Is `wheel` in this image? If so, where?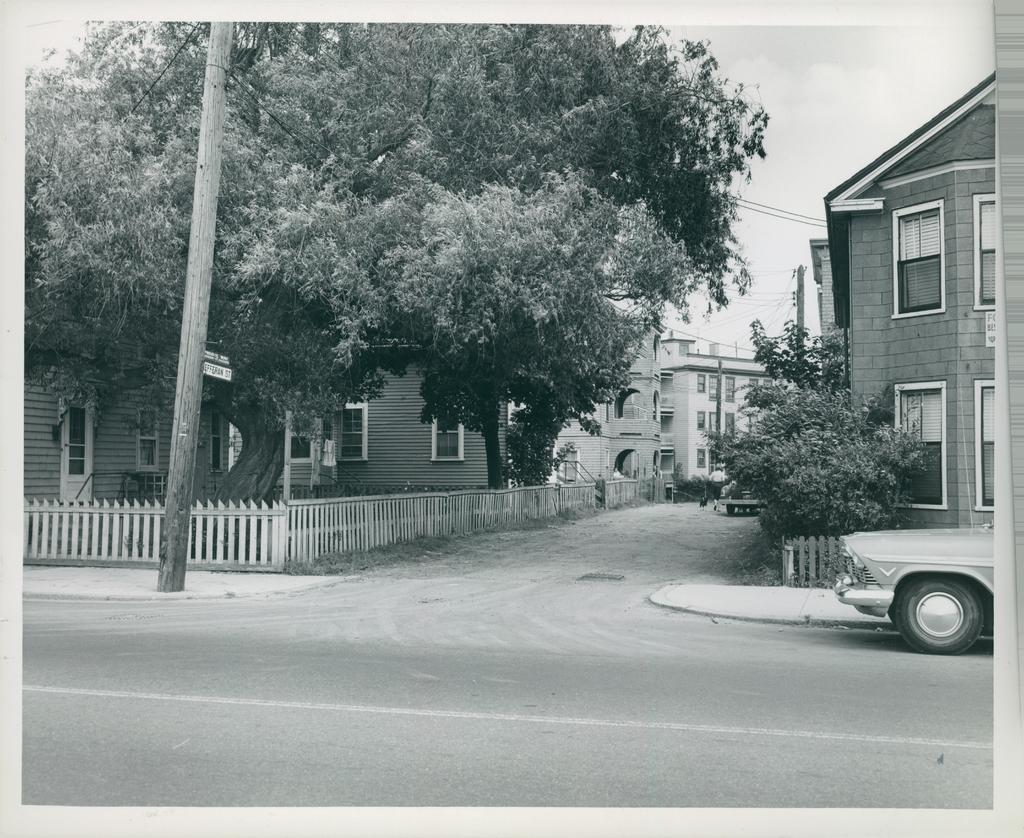
Yes, at 895/572/984/658.
